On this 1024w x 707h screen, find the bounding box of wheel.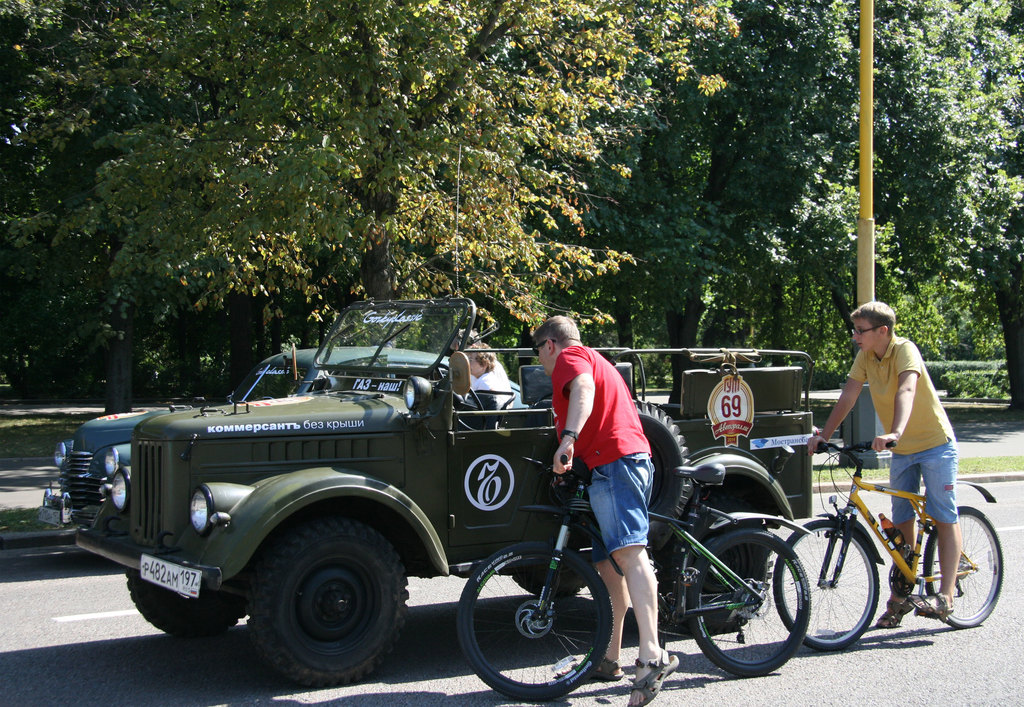
Bounding box: 776, 519, 881, 651.
